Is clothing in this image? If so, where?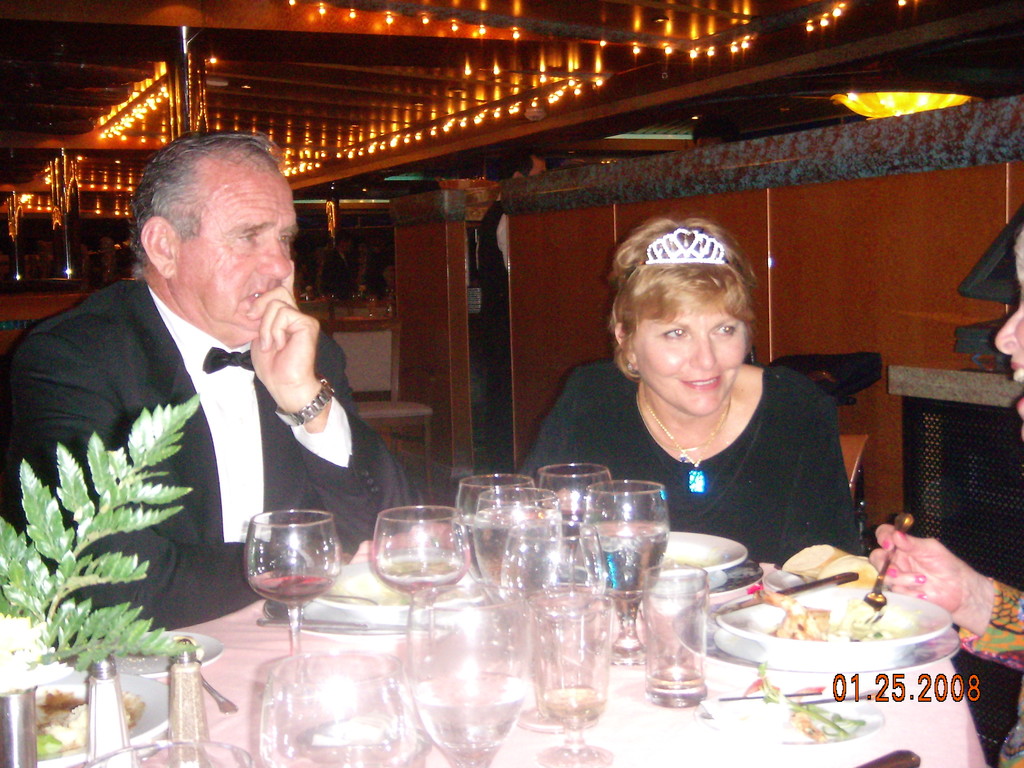
Yes, at 24:235:342:686.
